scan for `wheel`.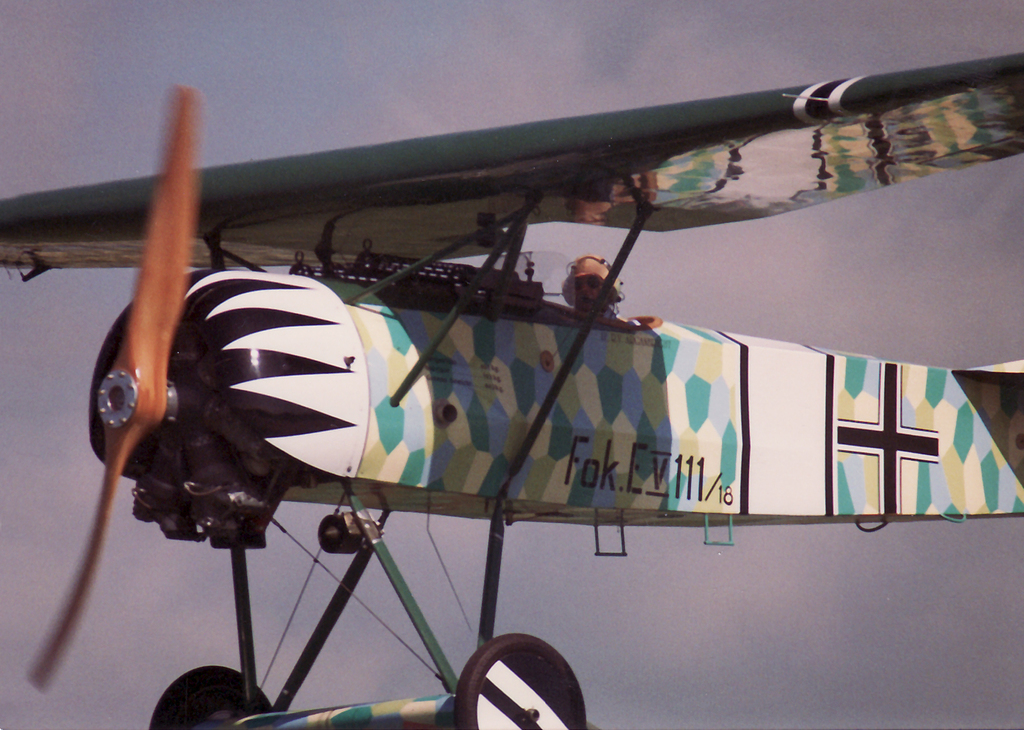
Scan result: bbox(142, 662, 271, 729).
